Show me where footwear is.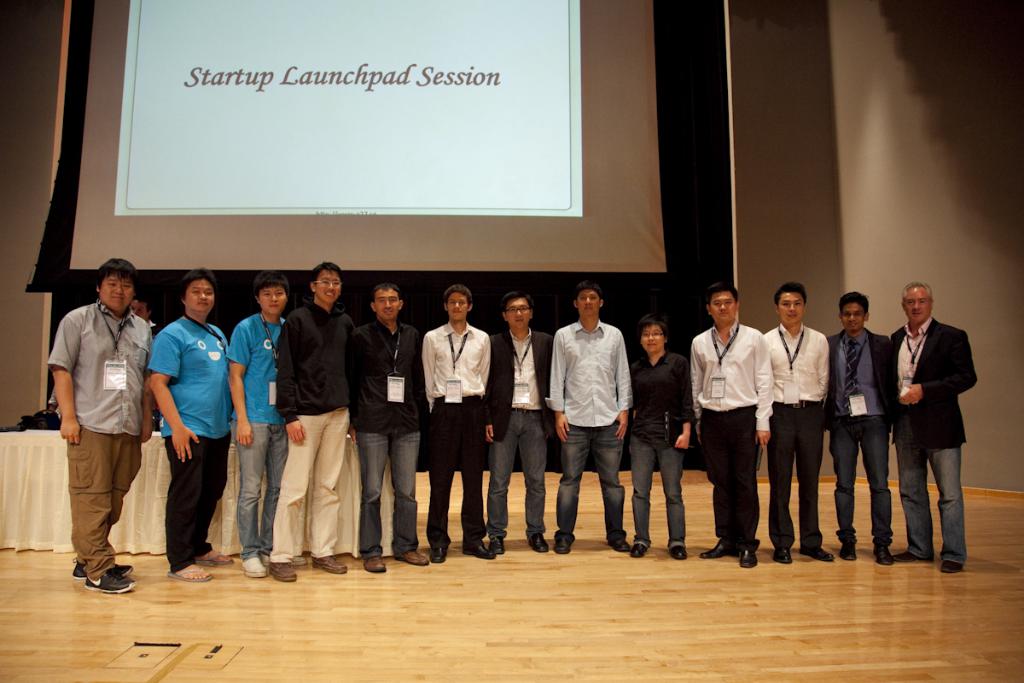
footwear is at pyautogui.locateOnScreen(666, 543, 691, 560).
